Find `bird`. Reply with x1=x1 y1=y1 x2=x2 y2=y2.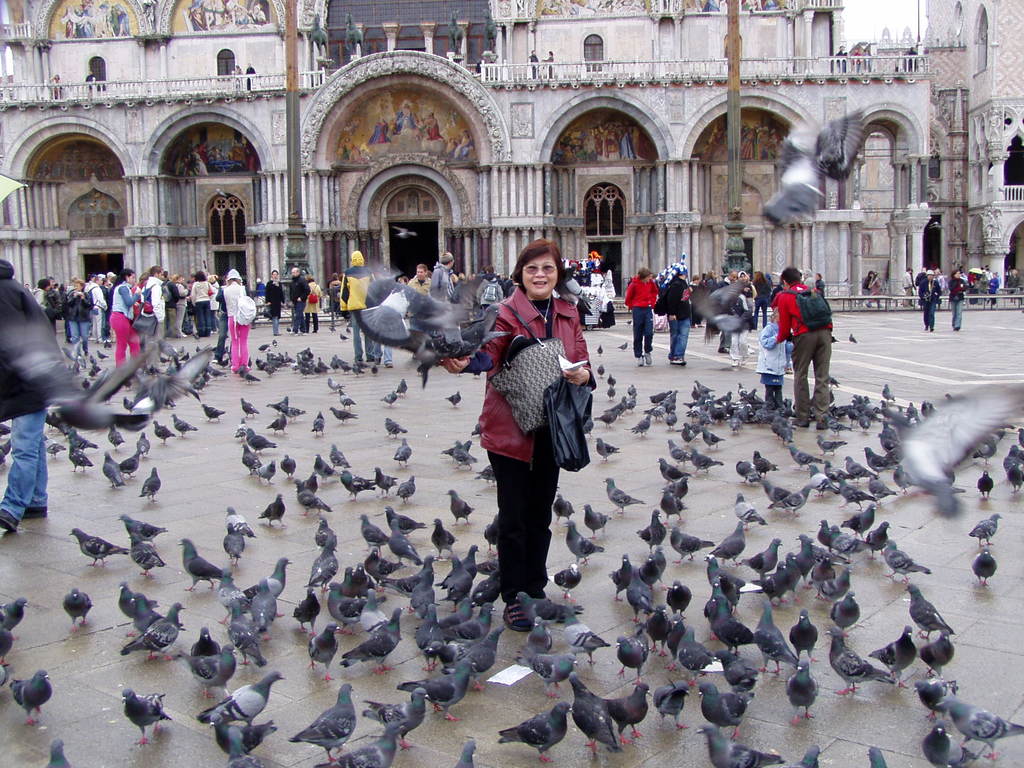
x1=114 y1=604 x2=189 y2=662.
